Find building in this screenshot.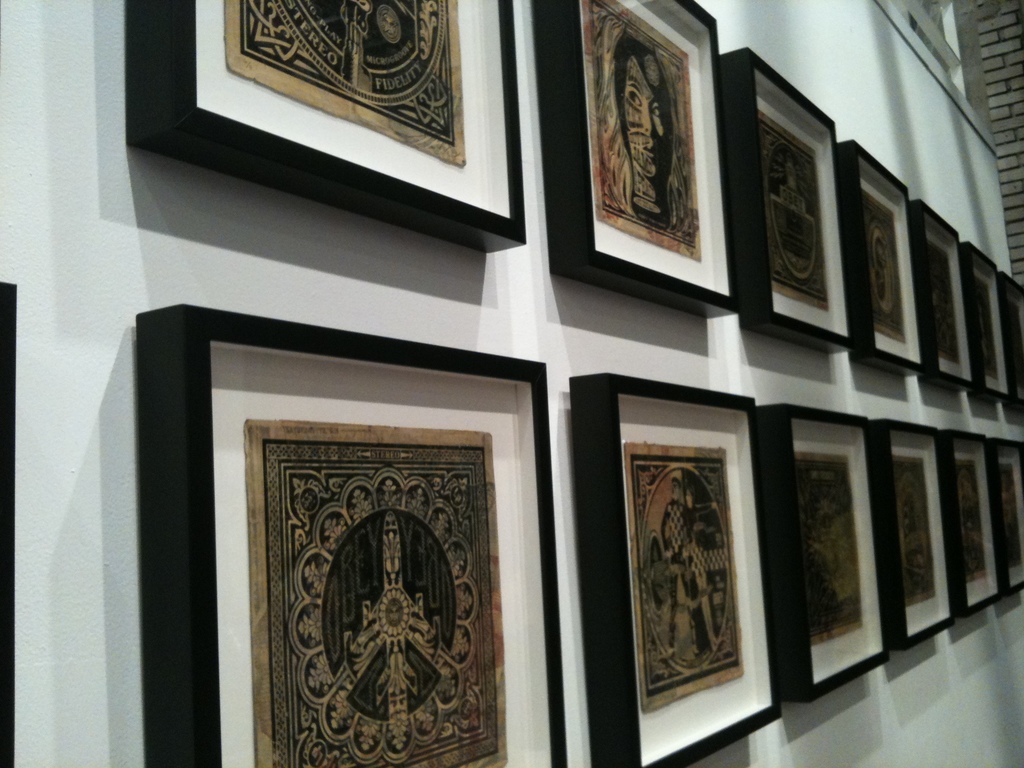
The bounding box for building is 0/0/1023/767.
